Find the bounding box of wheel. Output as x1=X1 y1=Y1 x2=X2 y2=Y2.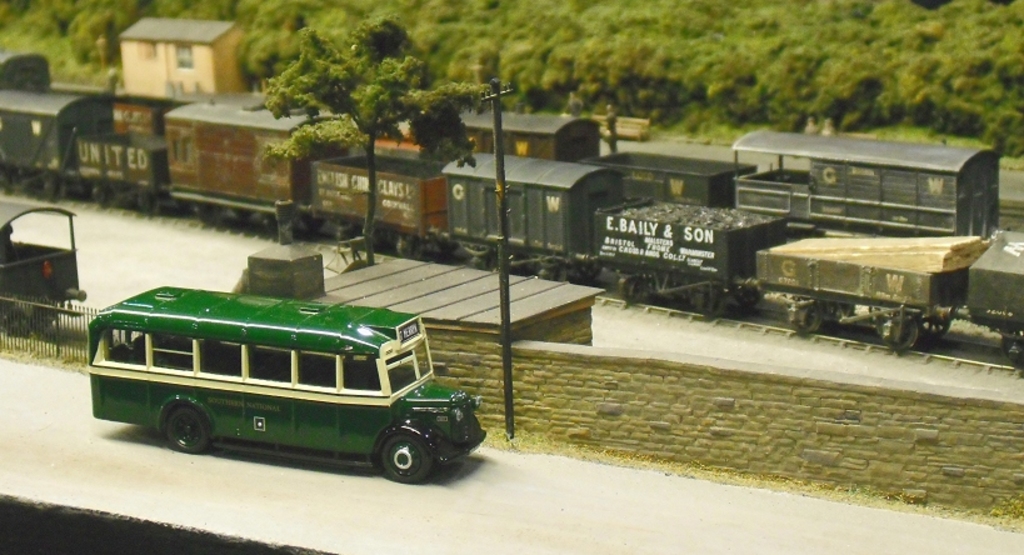
x1=881 y1=320 x2=924 y2=355.
